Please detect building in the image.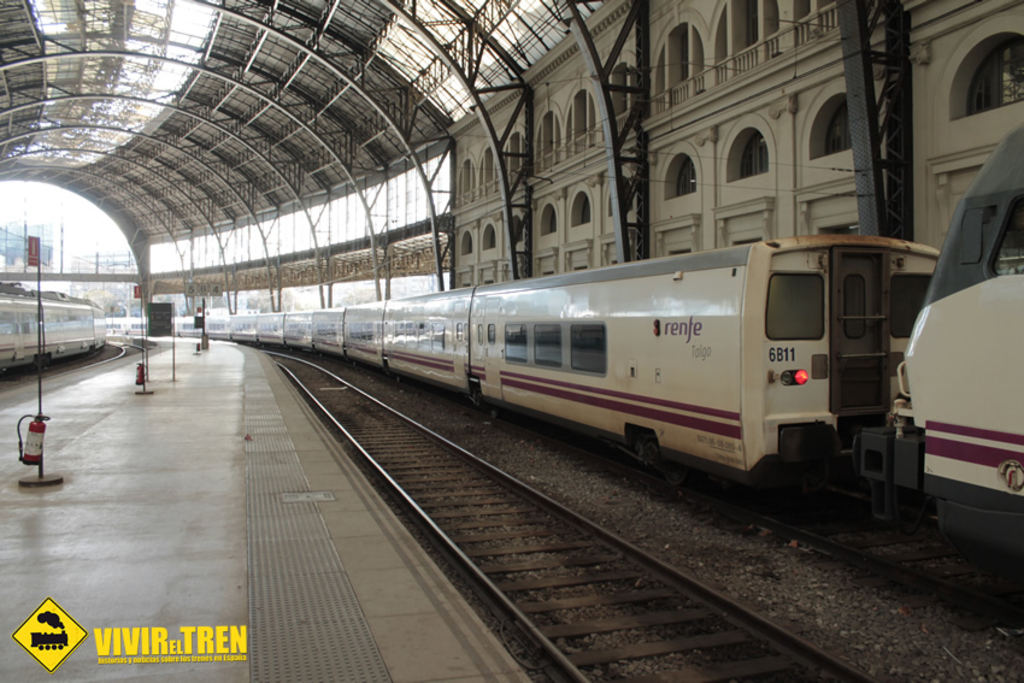
[x1=448, y1=0, x2=1023, y2=283].
